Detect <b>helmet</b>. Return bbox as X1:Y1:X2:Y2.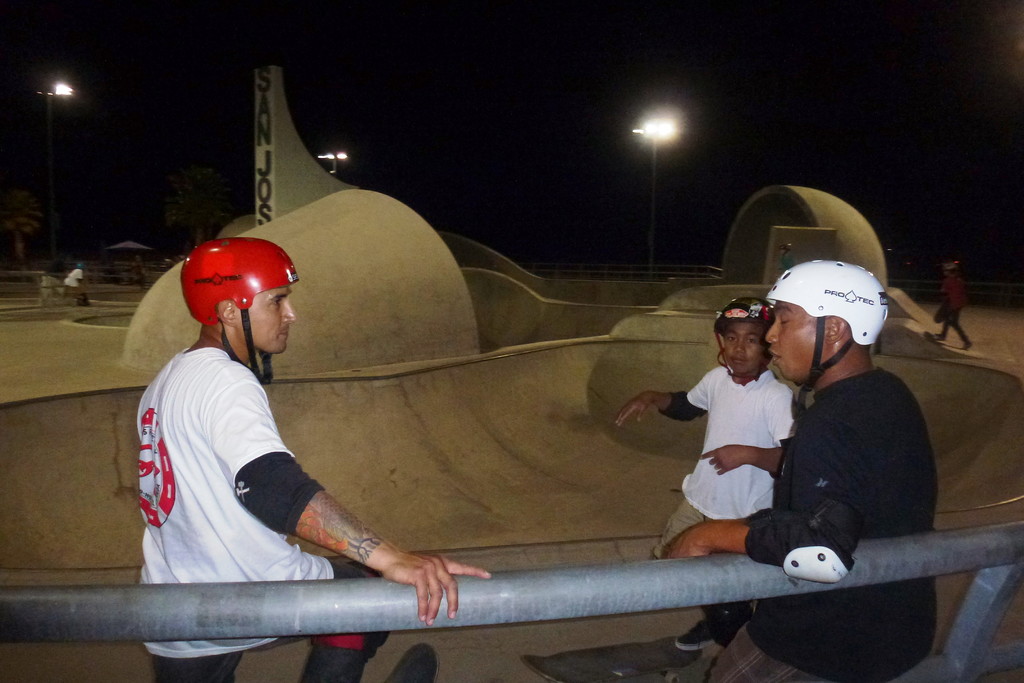
945:260:957:273.
